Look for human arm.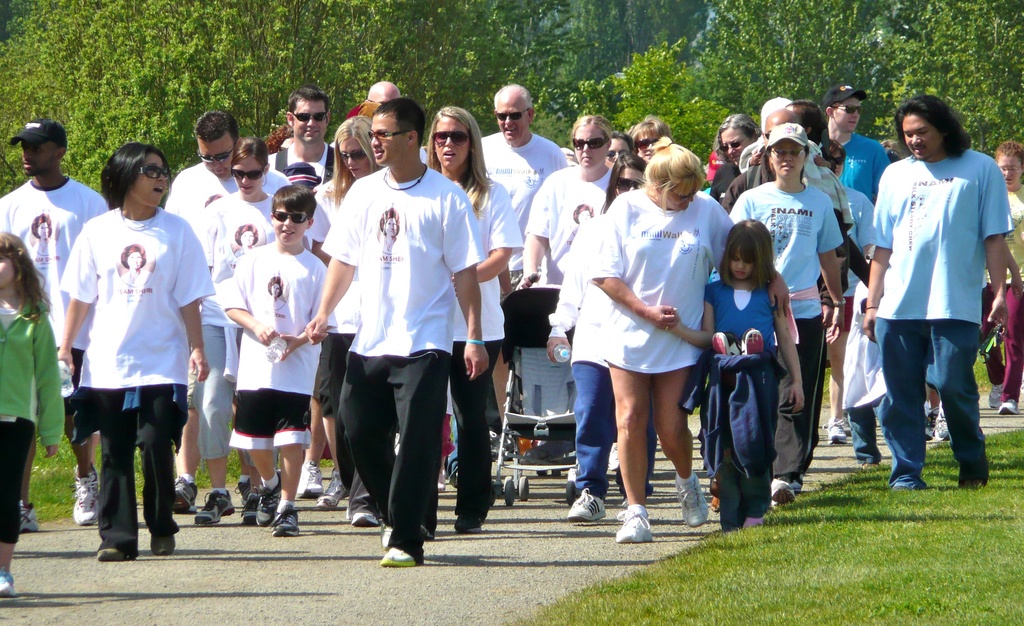
Found: [511,173,563,294].
